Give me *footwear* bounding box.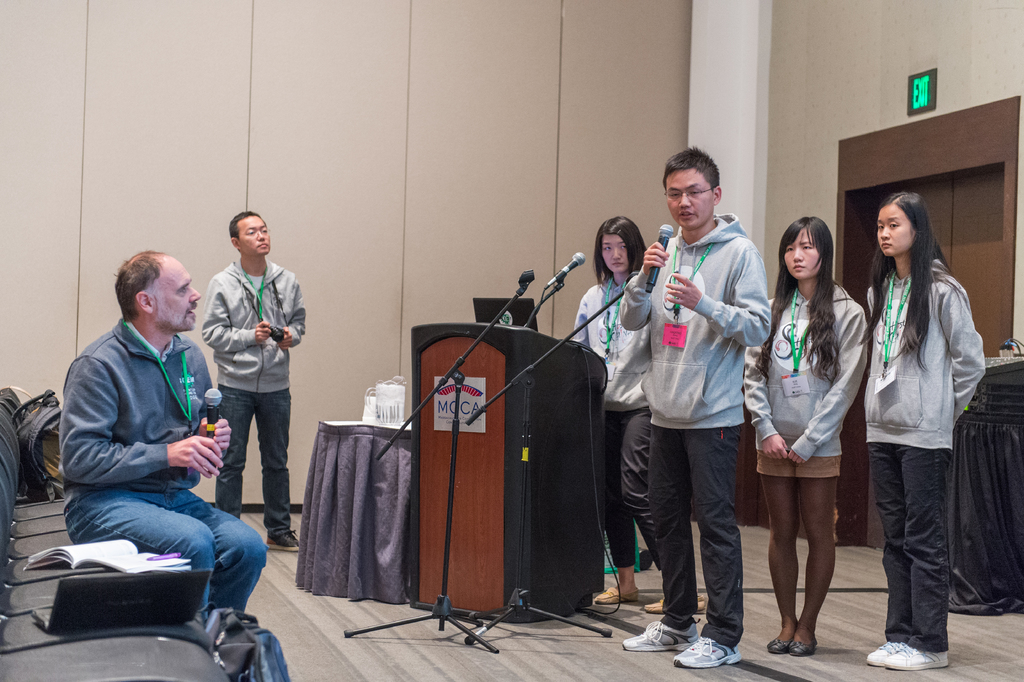
{"left": 883, "top": 642, "right": 948, "bottom": 668}.
